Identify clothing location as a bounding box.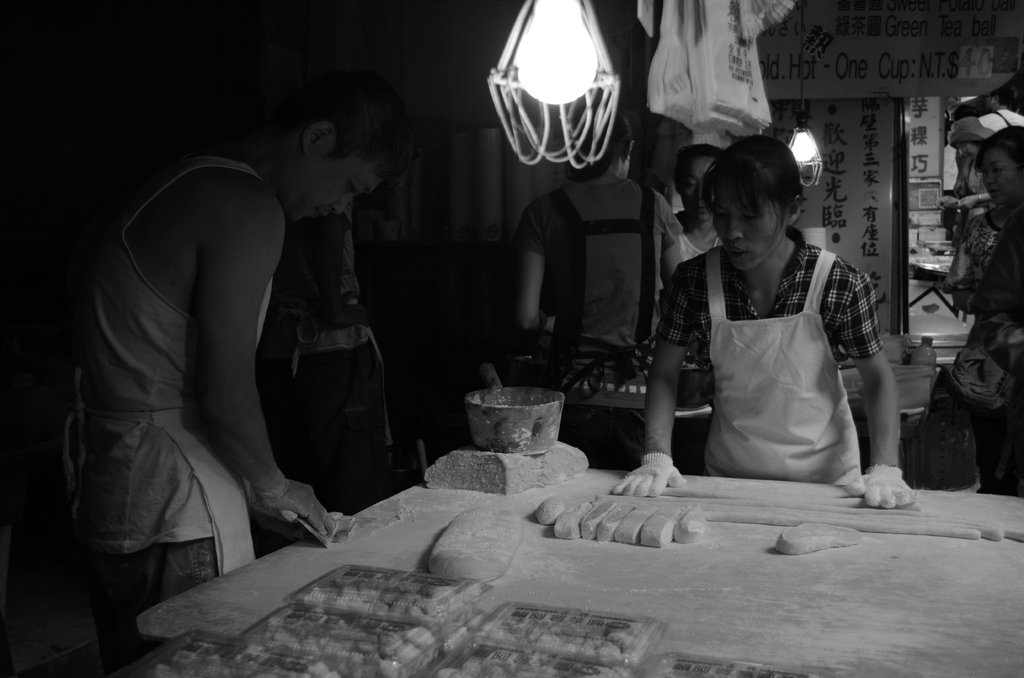
958,157,1002,216.
